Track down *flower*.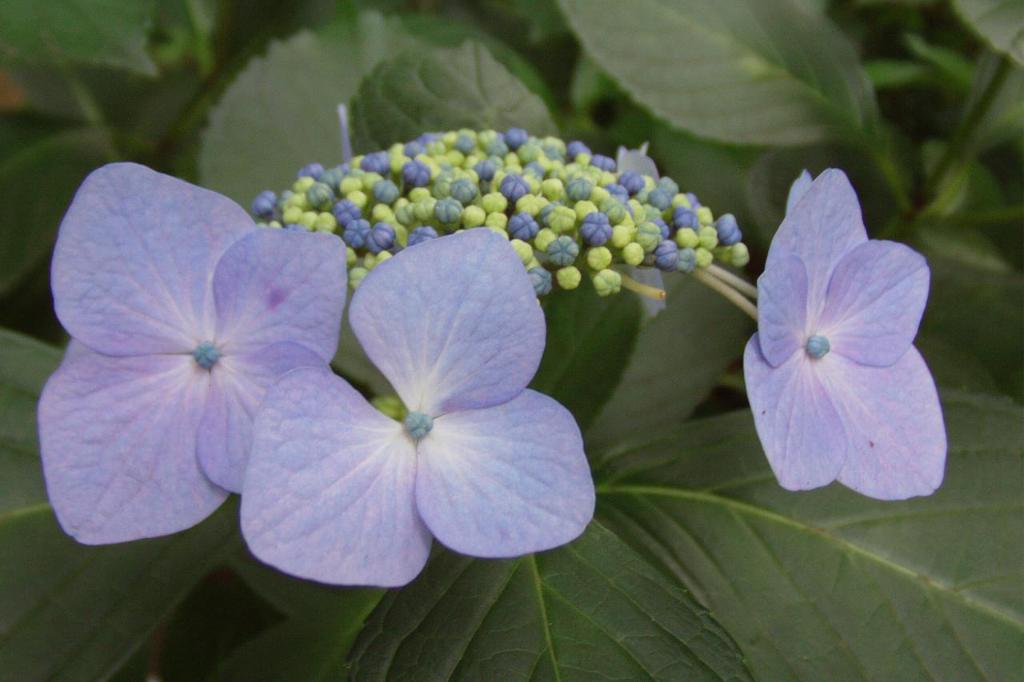
Tracked to [left=238, top=226, right=598, bottom=592].
